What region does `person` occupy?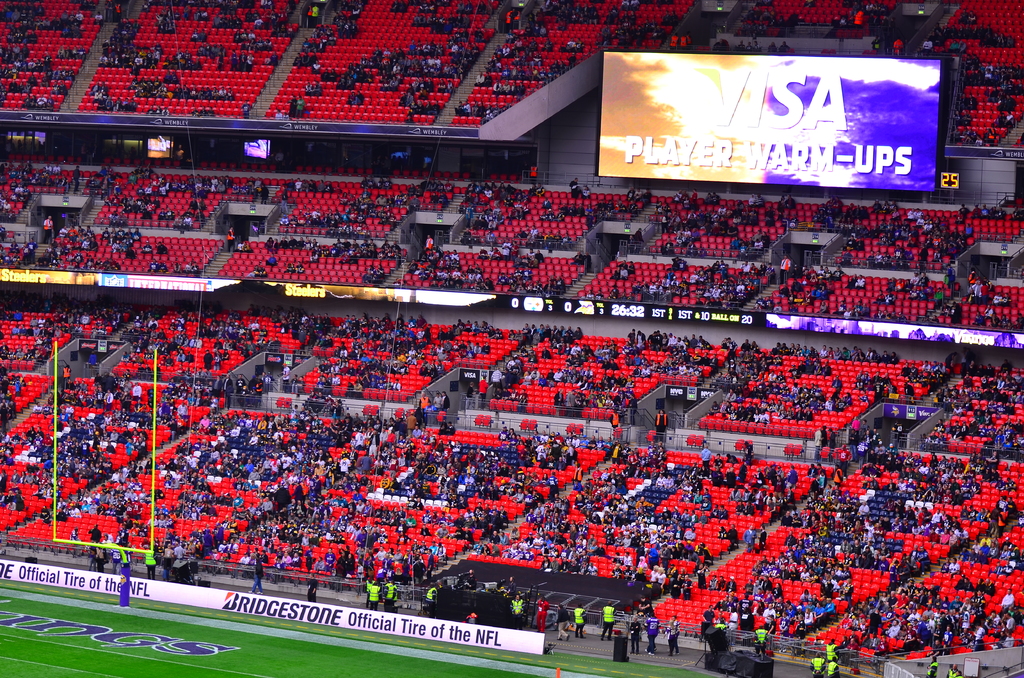
{"left": 750, "top": 622, "right": 767, "bottom": 651}.
